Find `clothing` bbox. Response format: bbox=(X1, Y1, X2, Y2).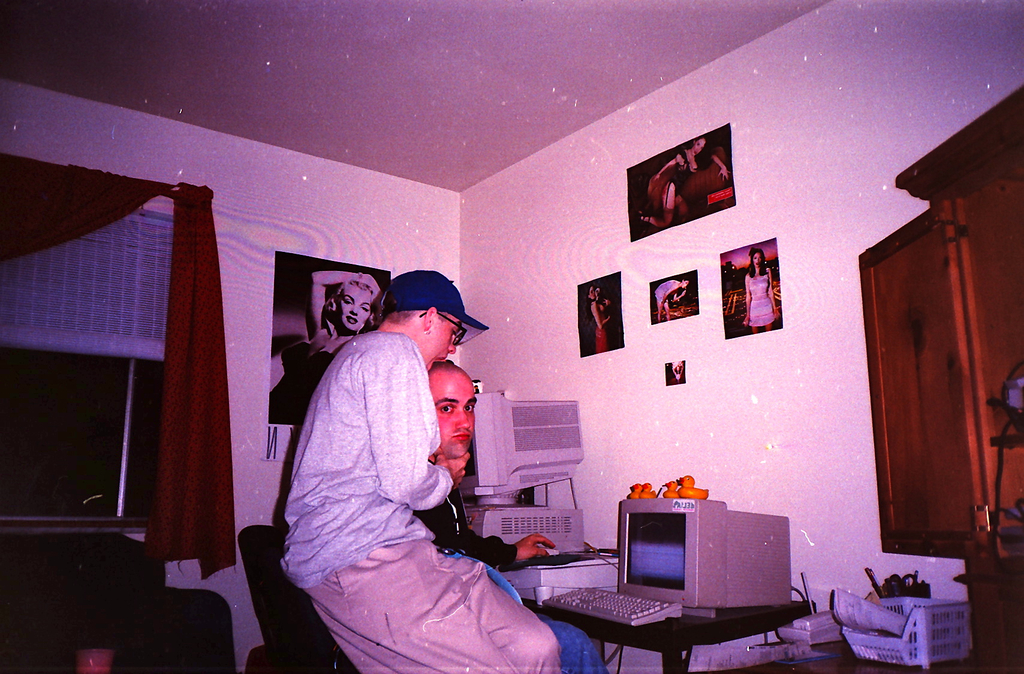
bbox=(593, 299, 610, 352).
